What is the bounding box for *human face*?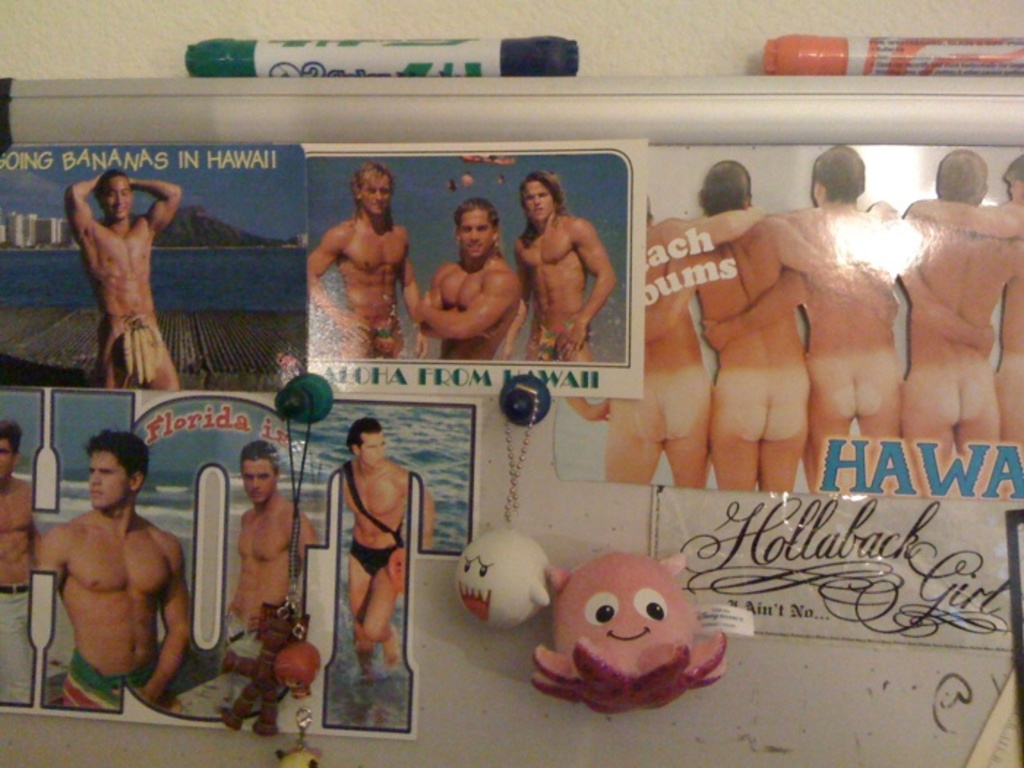
crop(102, 174, 133, 217).
